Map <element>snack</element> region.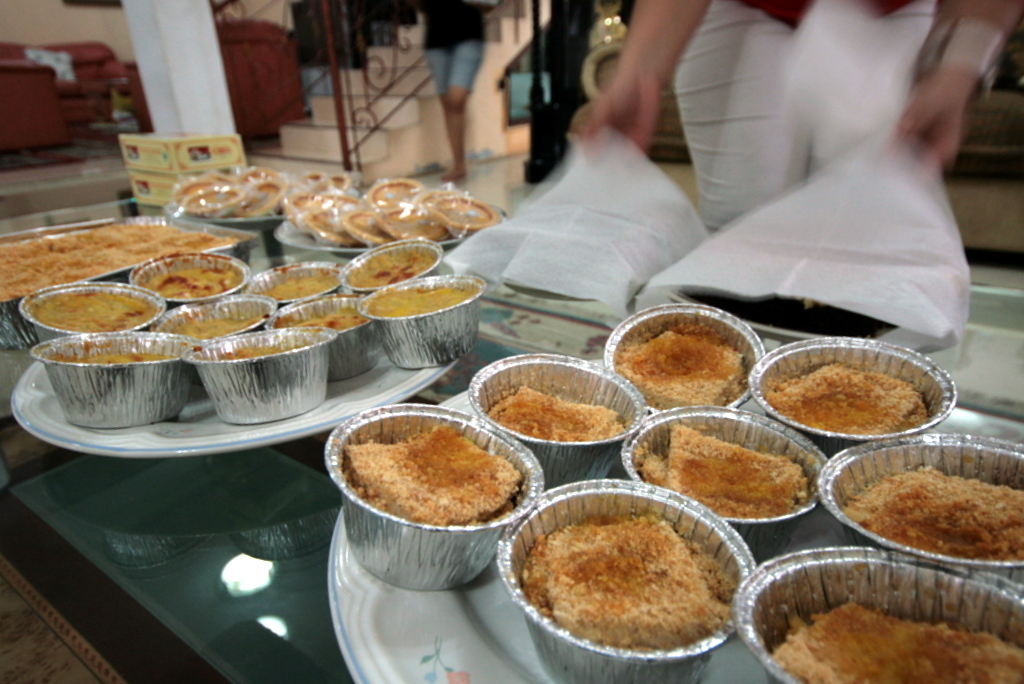
Mapped to (372,290,473,317).
